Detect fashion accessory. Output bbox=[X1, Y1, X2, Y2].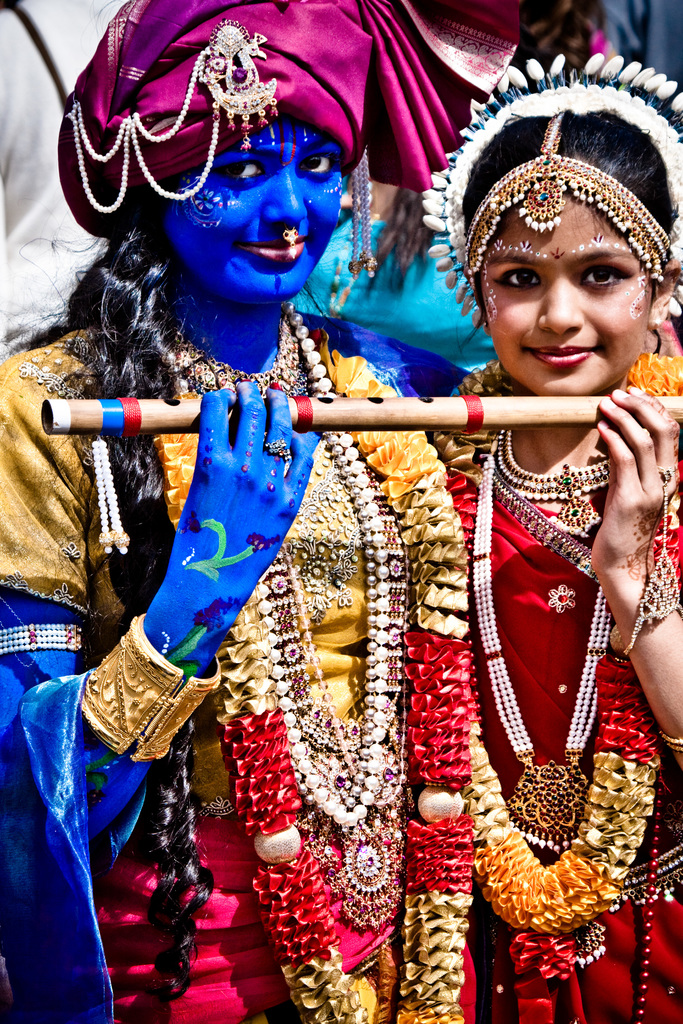
bbox=[469, 463, 613, 860].
